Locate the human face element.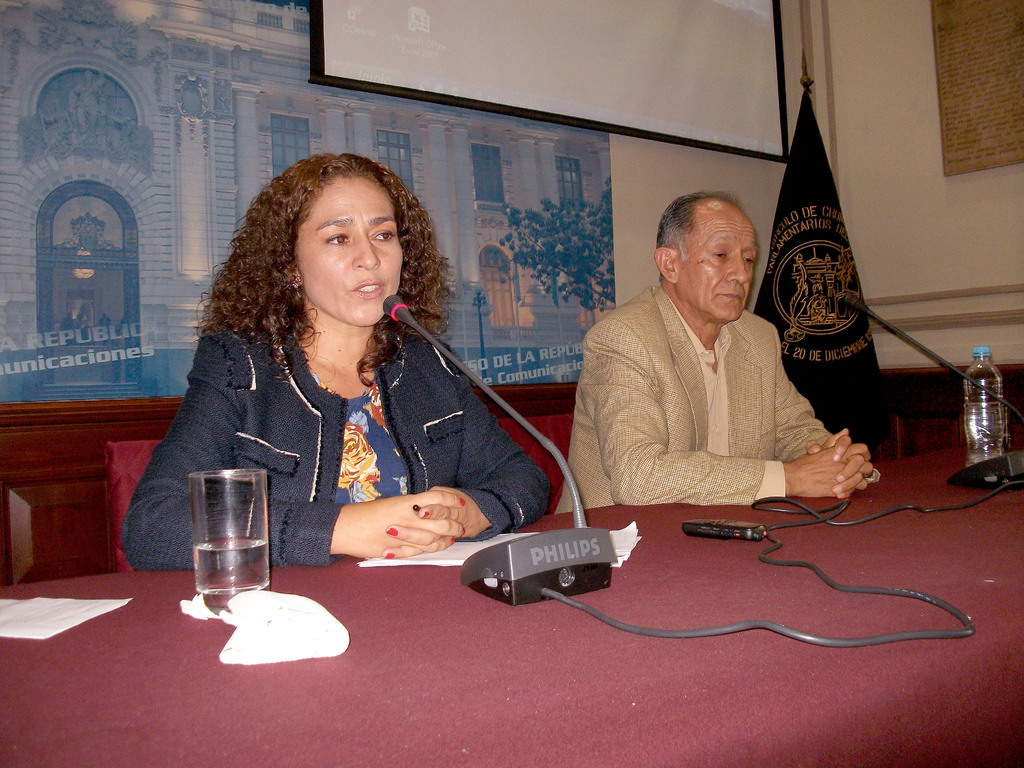
Element bbox: [675,207,755,322].
